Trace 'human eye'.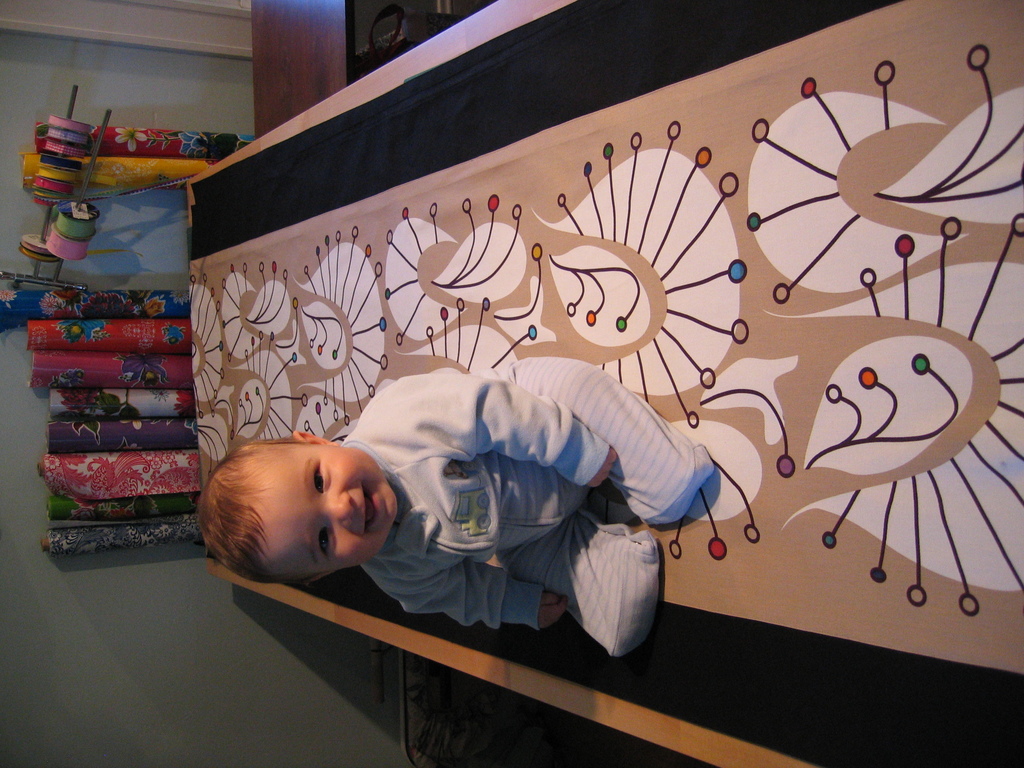
Traced to BBox(317, 518, 334, 567).
